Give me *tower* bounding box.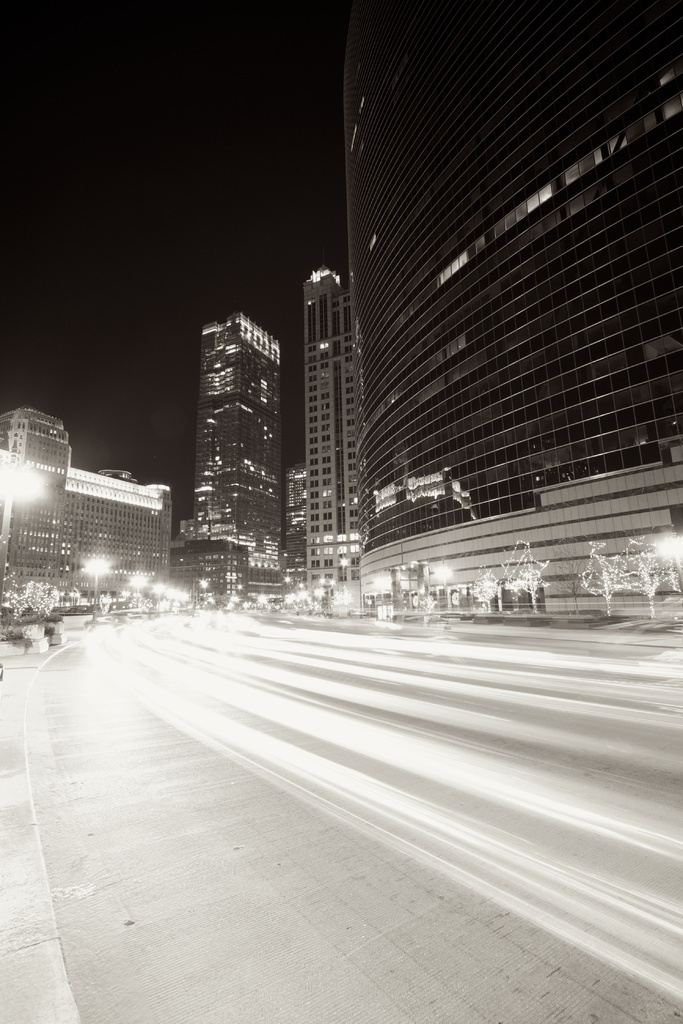
bbox=(193, 311, 283, 603).
